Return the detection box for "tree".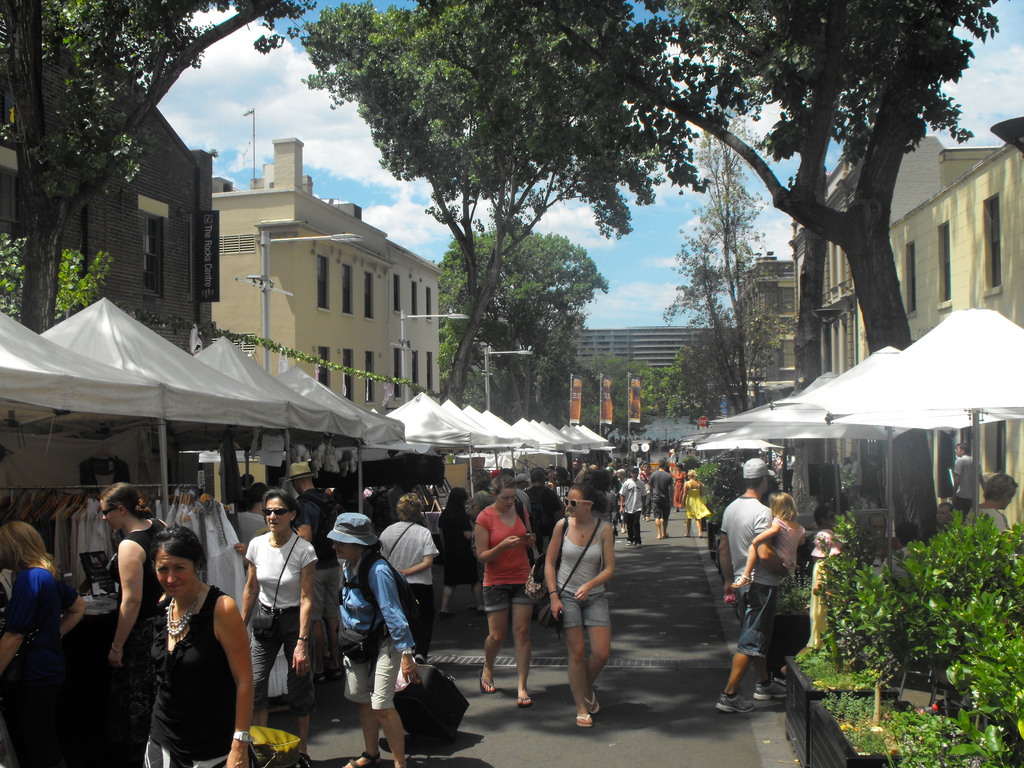
<box>296,0,709,403</box>.
